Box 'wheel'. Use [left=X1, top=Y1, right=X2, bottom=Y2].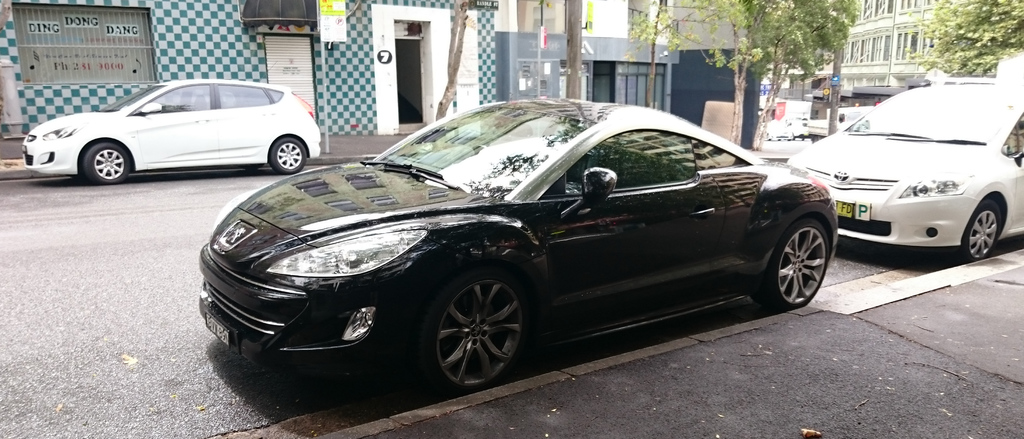
[left=241, top=166, right=265, bottom=172].
